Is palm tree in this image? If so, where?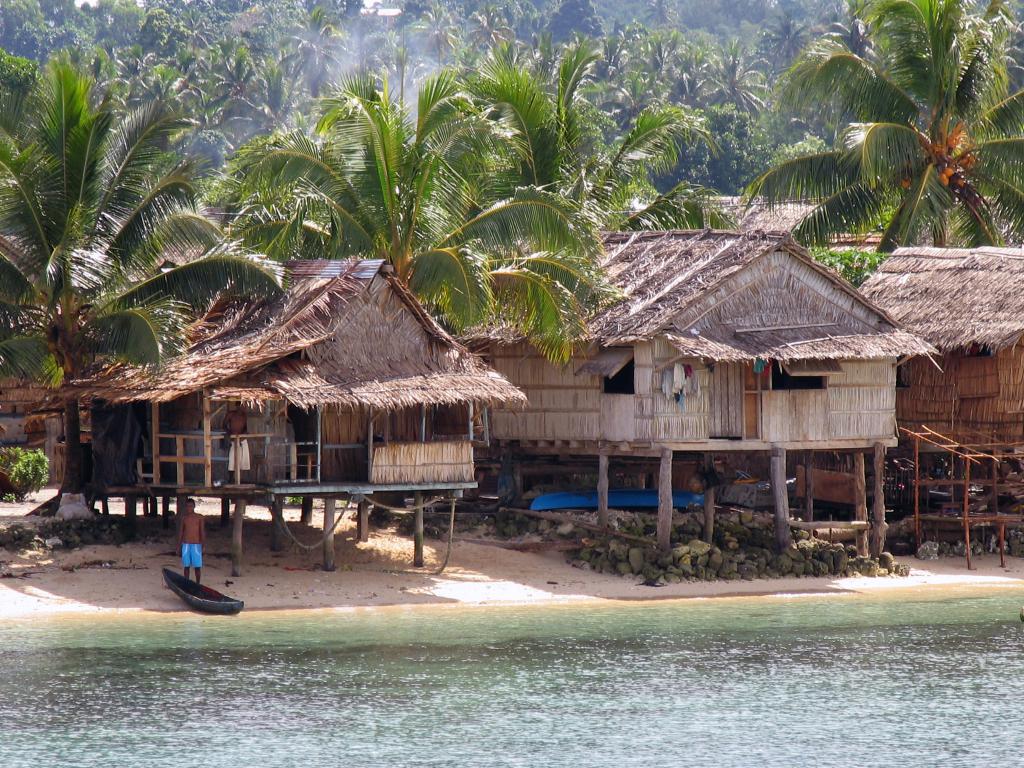
Yes, at left=212, top=77, right=556, bottom=365.
